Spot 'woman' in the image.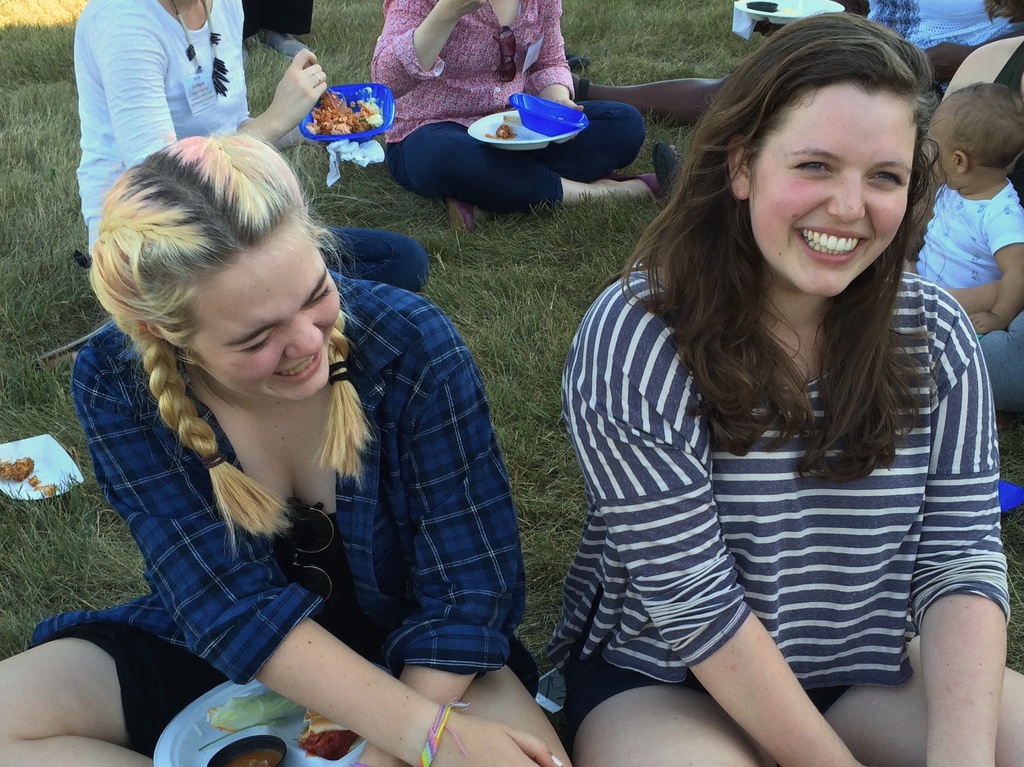
'woman' found at Rect(0, 136, 574, 766).
